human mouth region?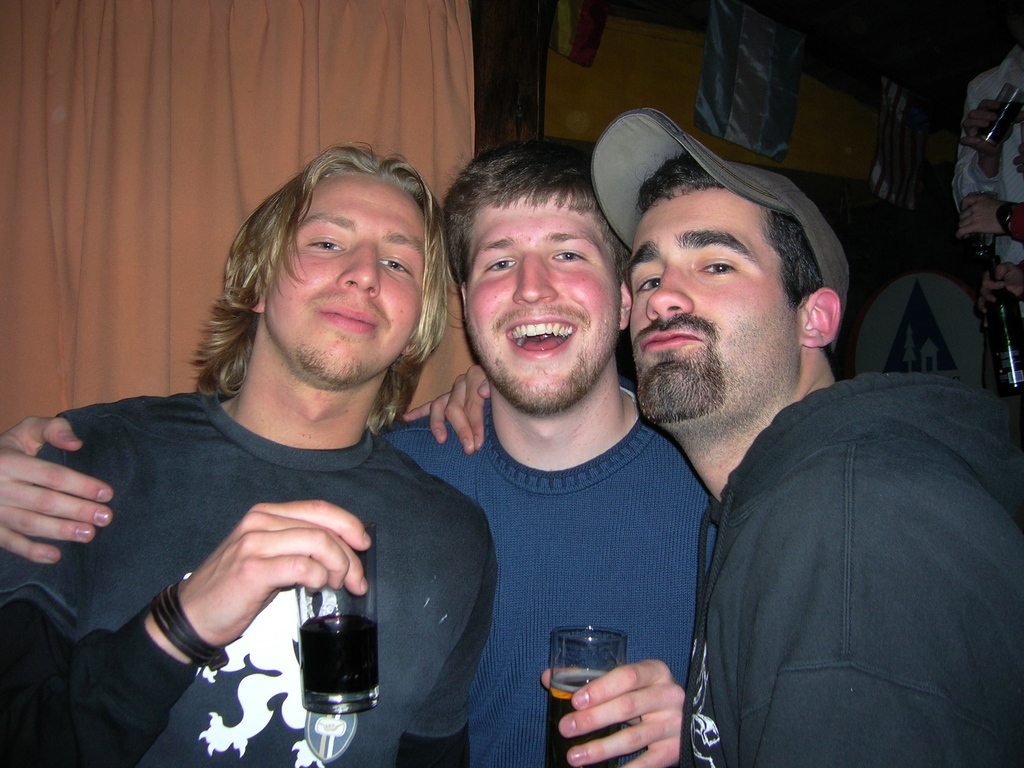
x1=501, y1=314, x2=580, y2=356
